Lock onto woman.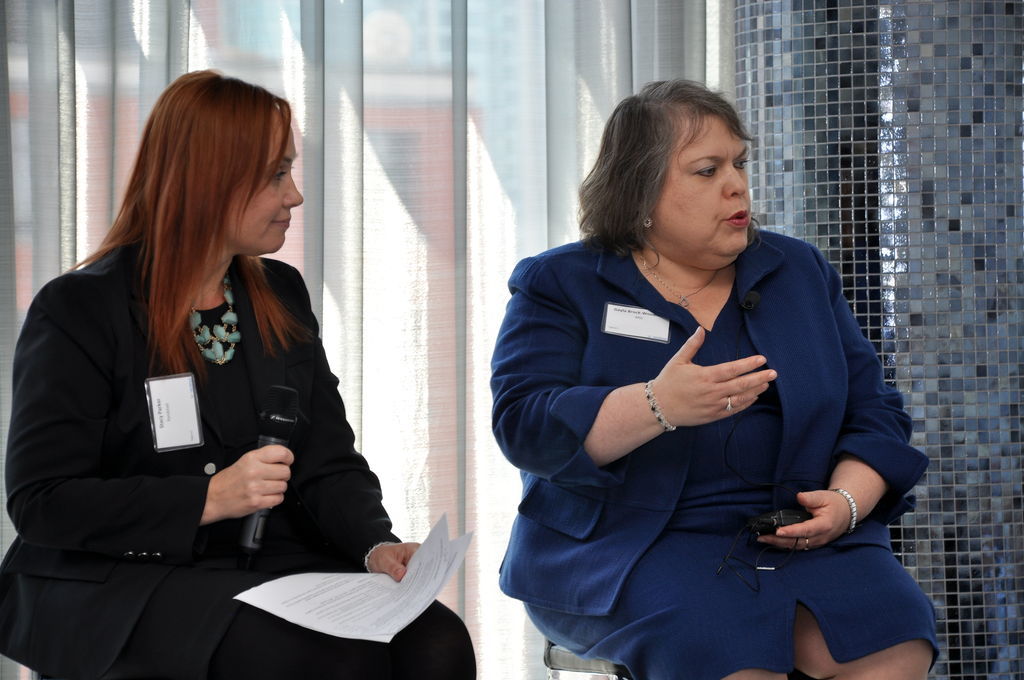
Locked: 489,78,942,679.
